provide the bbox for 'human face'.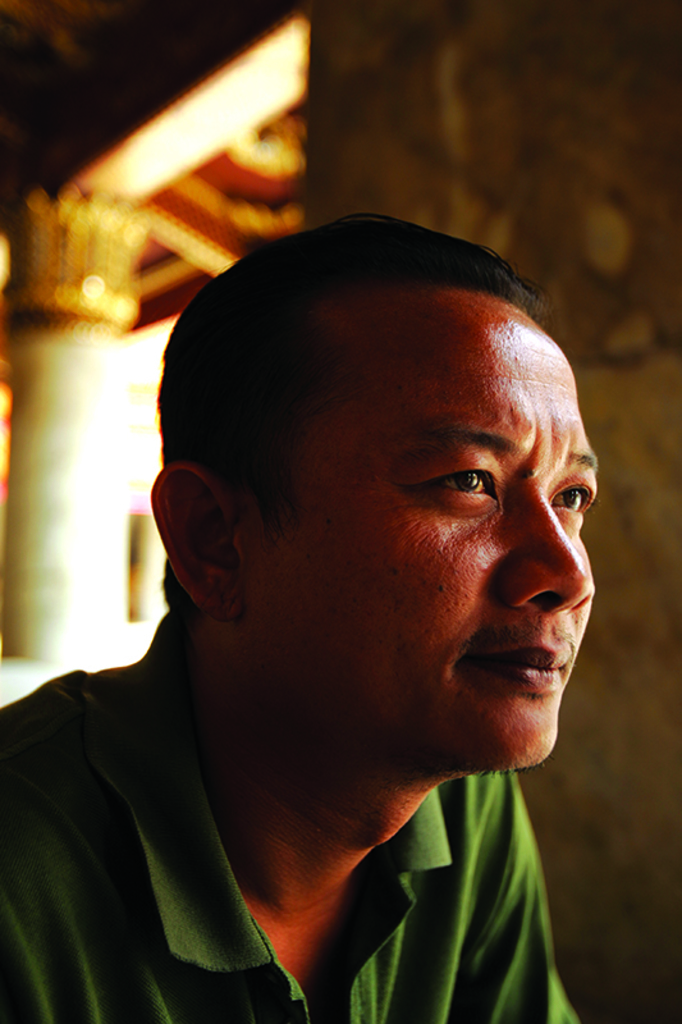
[left=392, top=285, right=598, bottom=768].
